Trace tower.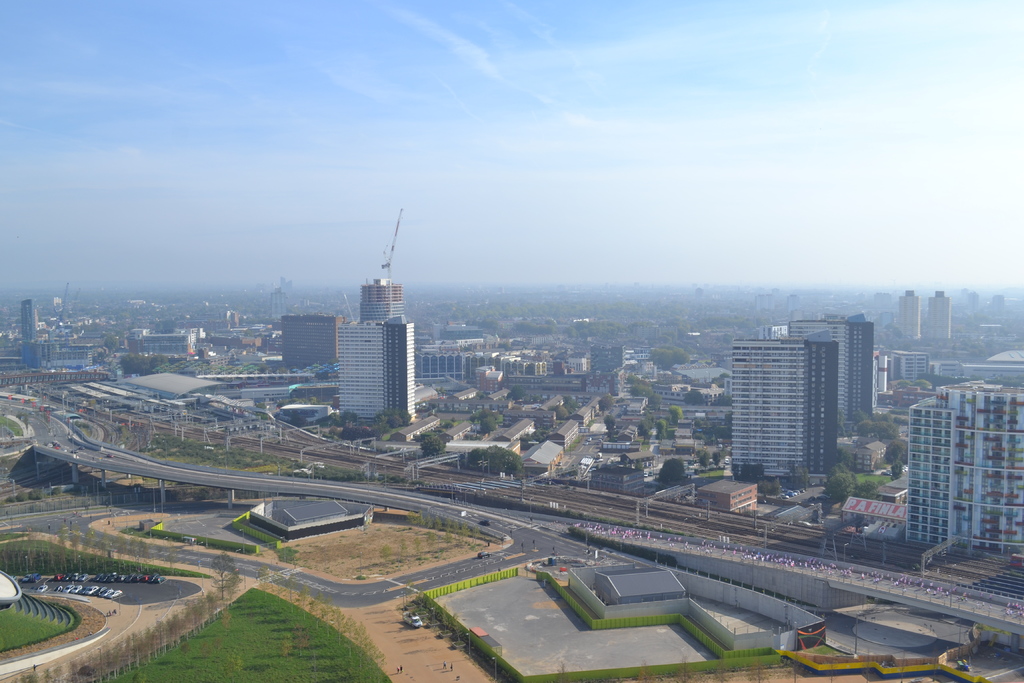
Traced to [789, 313, 870, 414].
